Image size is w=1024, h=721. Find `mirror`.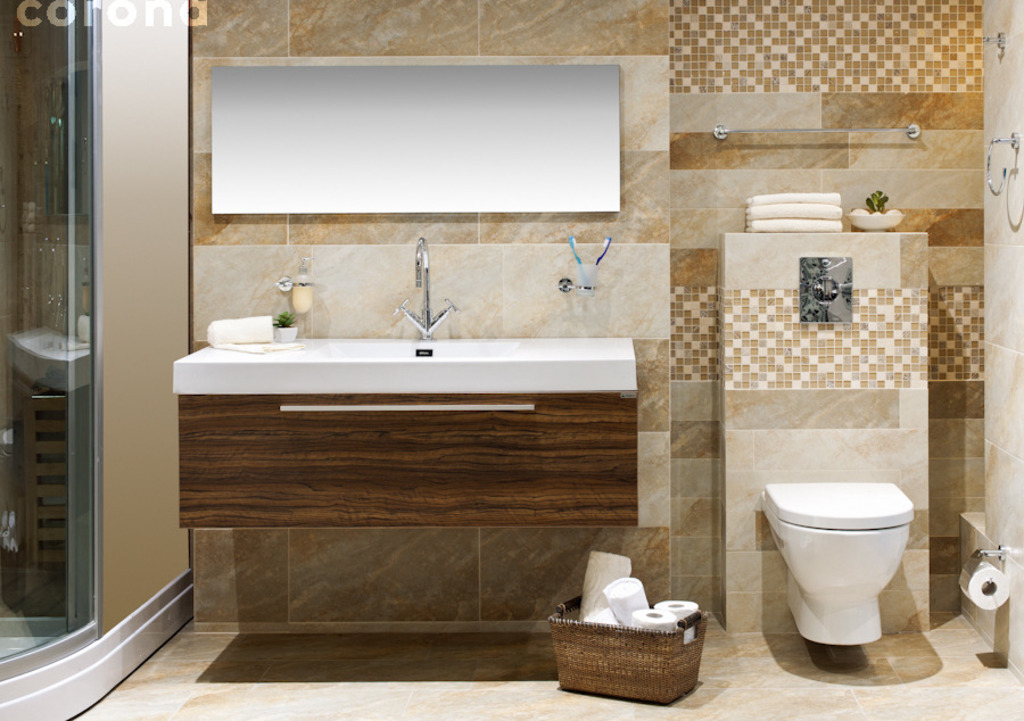
(x1=212, y1=68, x2=621, y2=216).
